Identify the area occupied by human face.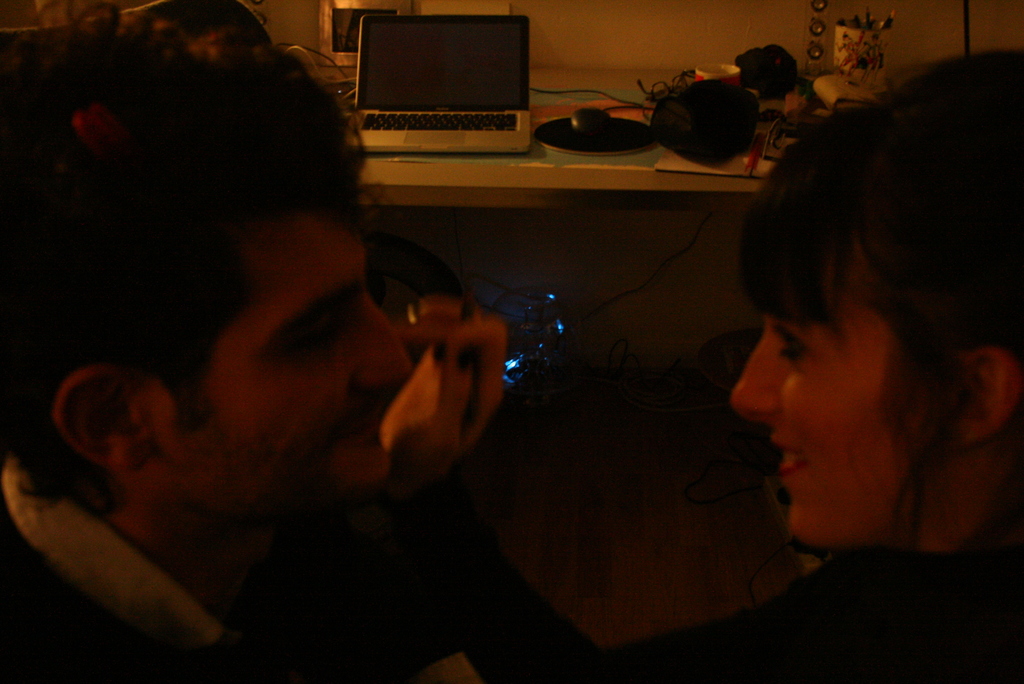
Area: (left=164, top=213, right=412, bottom=496).
